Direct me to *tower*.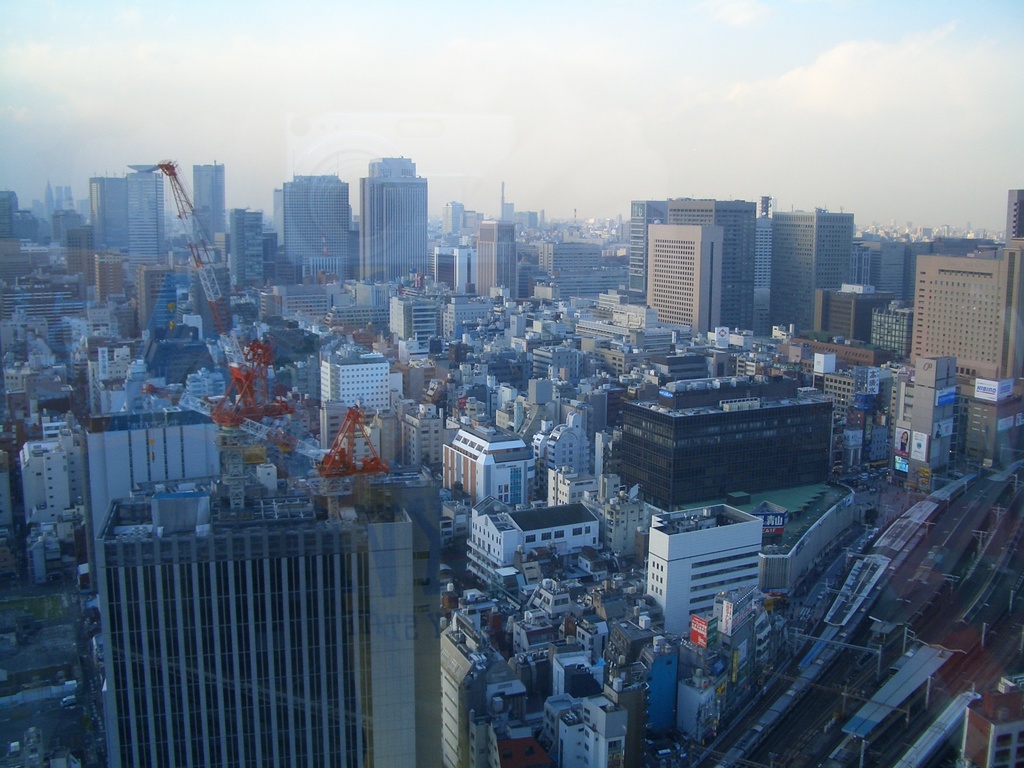
Direction: rect(357, 154, 428, 283).
